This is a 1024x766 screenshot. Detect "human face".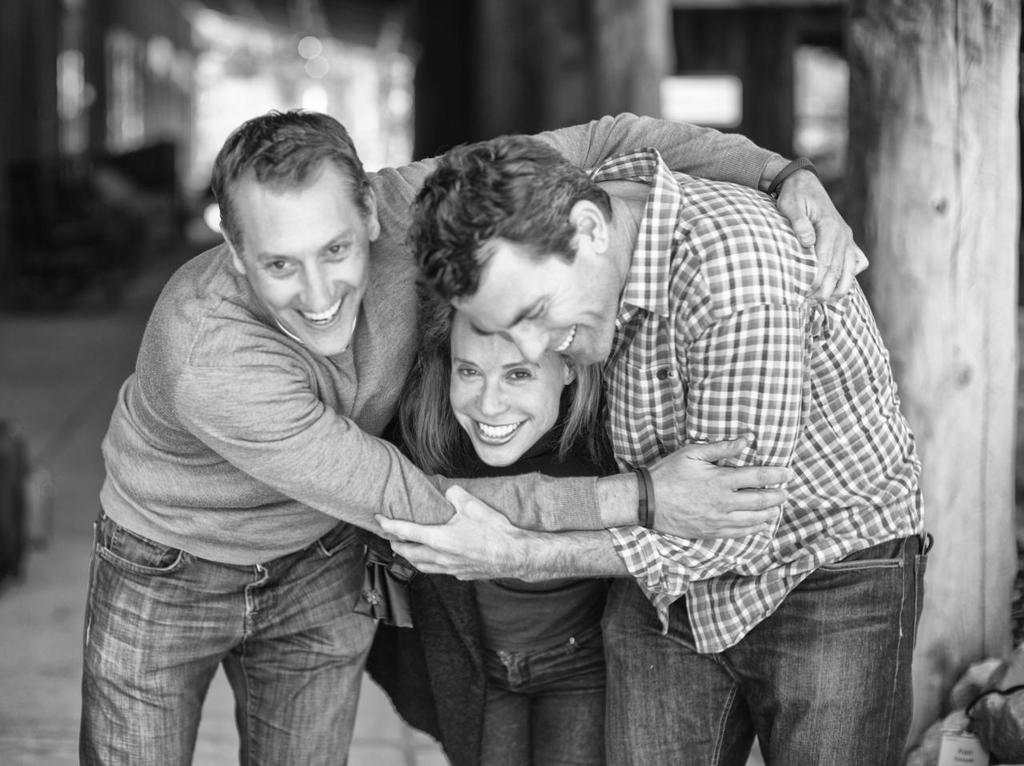
{"x1": 449, "y1": 319, "x2": 564, "y2": 465}.
